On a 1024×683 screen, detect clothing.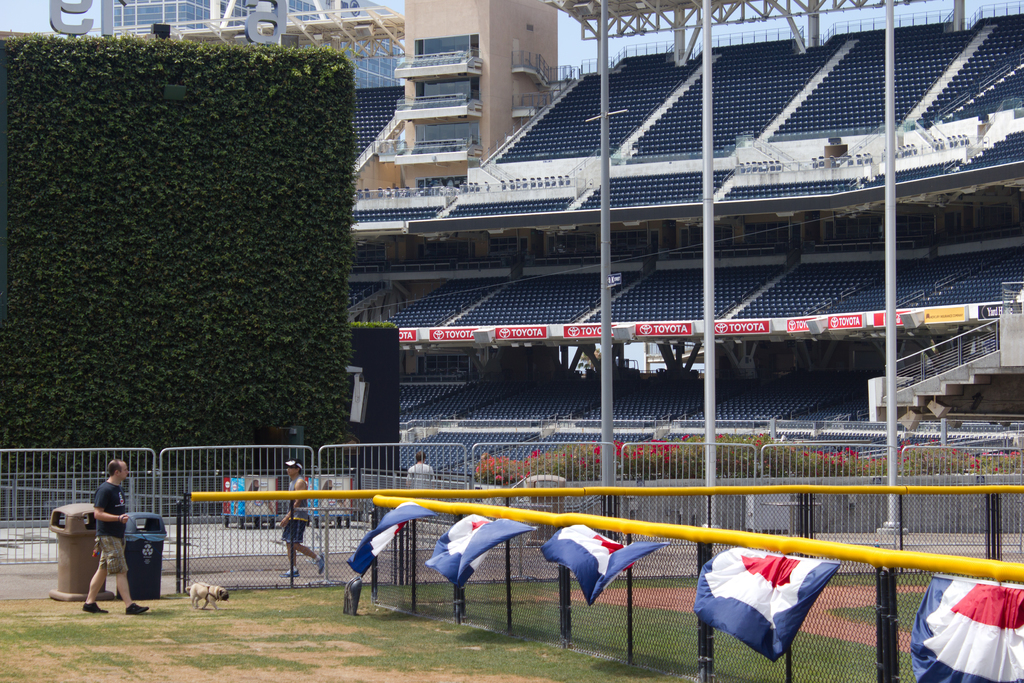
detection(541, 525, 675, 607).
